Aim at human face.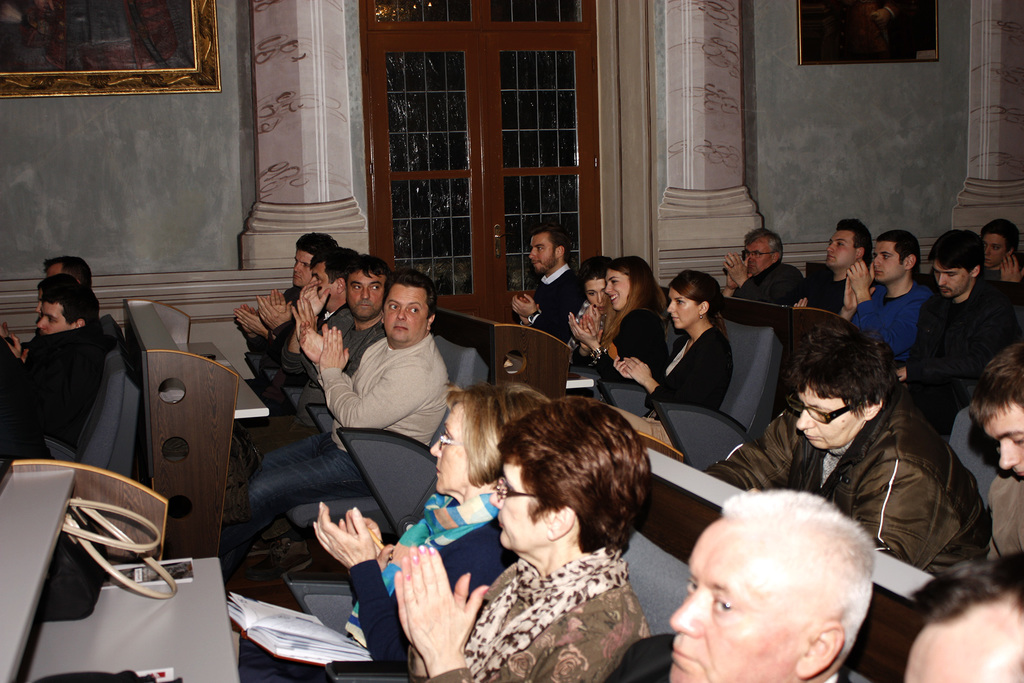
Aimed at detection(826, 231, 847, 263).
